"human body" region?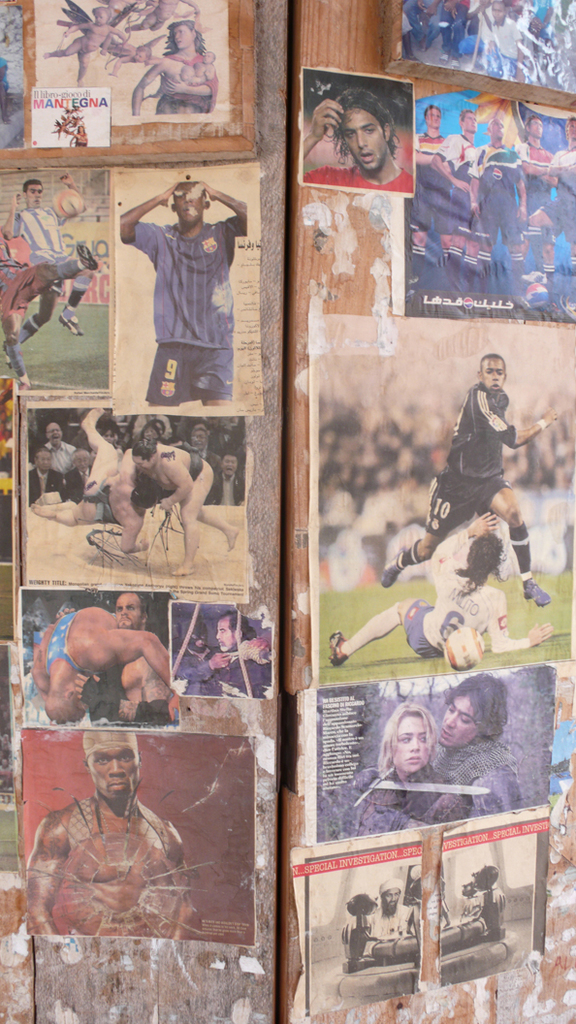
bbox=[405, 875, 428, 907]
